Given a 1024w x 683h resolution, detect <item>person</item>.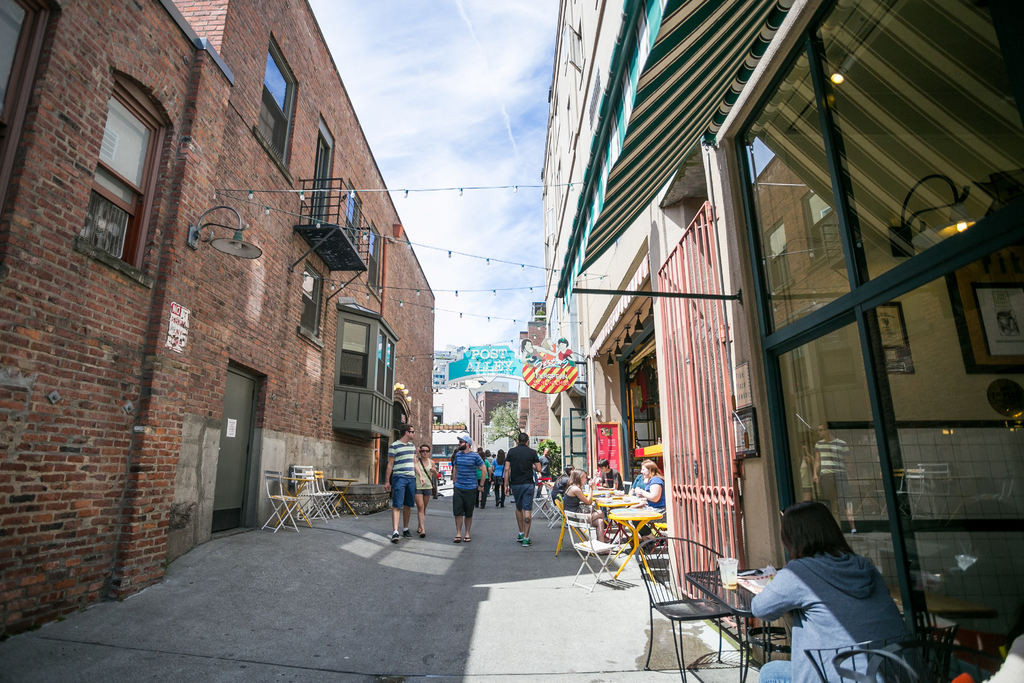
bbox(506, 429, 534, 547).
